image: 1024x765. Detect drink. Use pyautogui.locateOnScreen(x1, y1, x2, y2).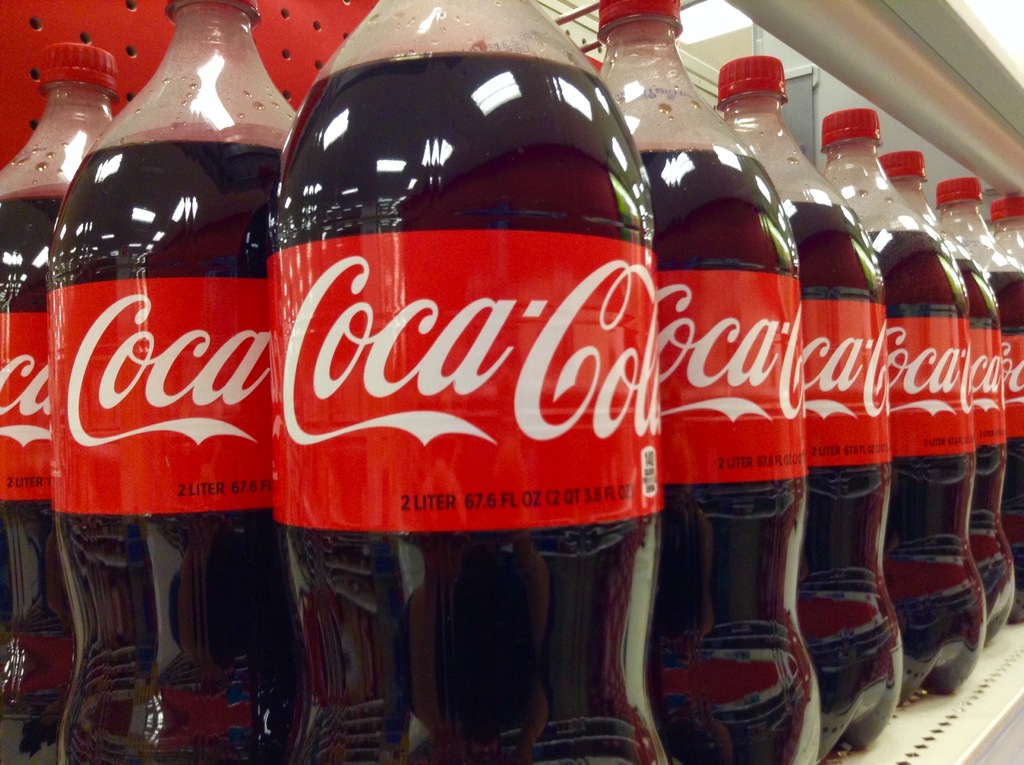
pyautogui.locateOnScreen(48, 140, 288, 764).
